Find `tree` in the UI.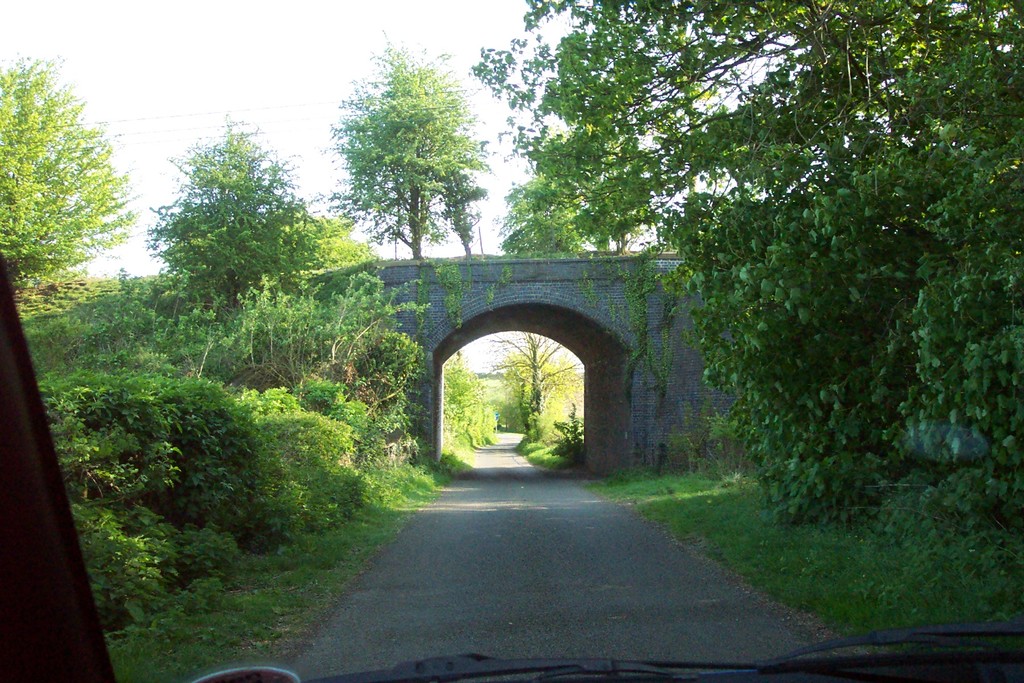
UI element at <region>310, 215, 390, 272</region>.
